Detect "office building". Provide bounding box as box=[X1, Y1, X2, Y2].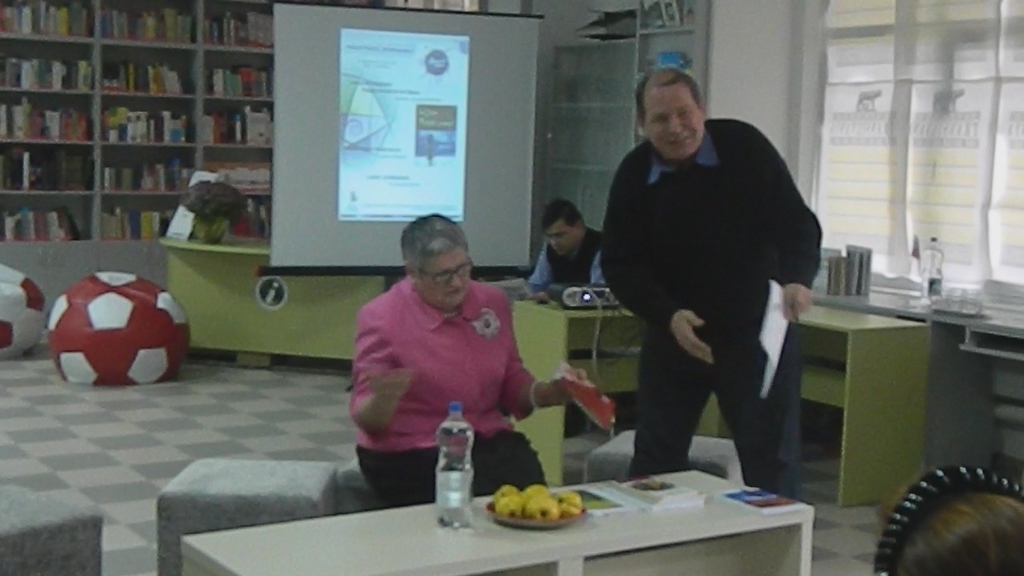
box=[0, 0, 1023, 575].
